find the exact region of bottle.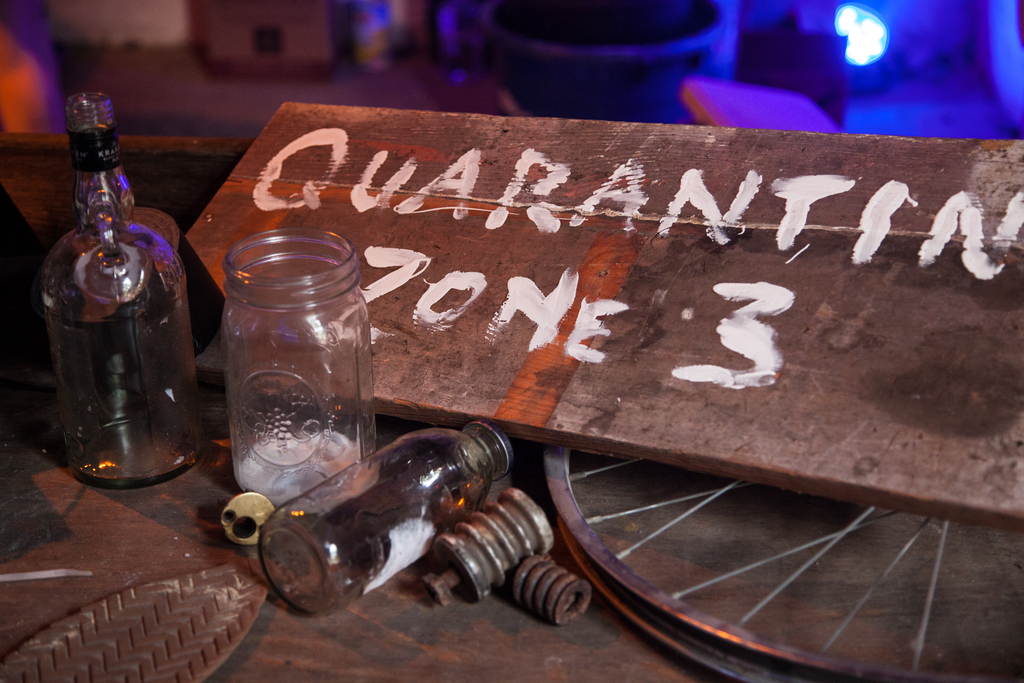
Exact region: [x1=259, y1=407, x2=526, y2=608].
